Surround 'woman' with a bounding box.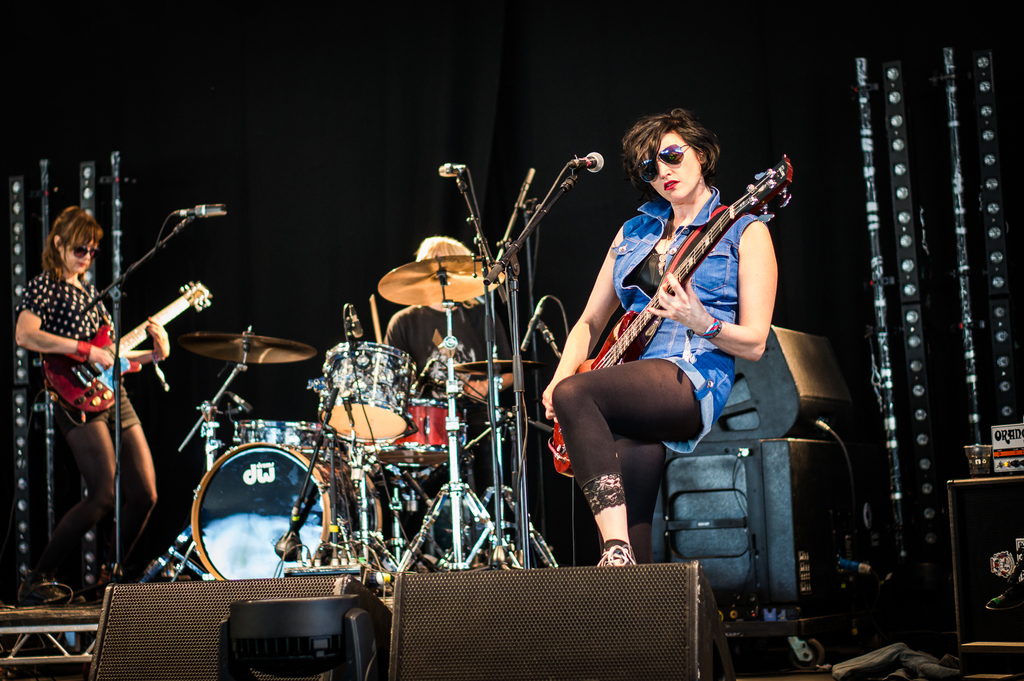
Rect(553, 98, 806, 595).
